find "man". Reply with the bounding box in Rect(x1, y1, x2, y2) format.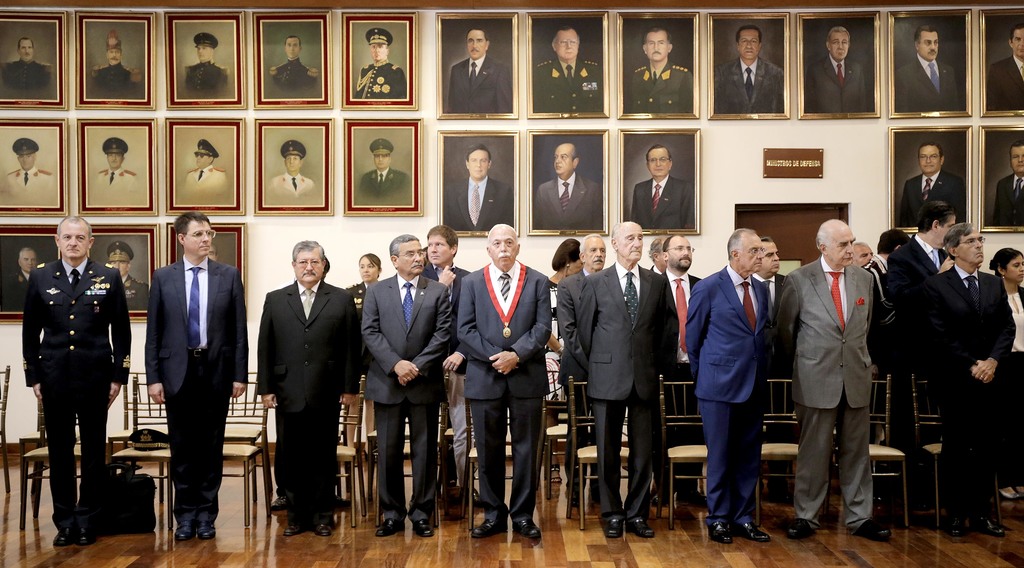
Rect(573, 218, 668, 539).
